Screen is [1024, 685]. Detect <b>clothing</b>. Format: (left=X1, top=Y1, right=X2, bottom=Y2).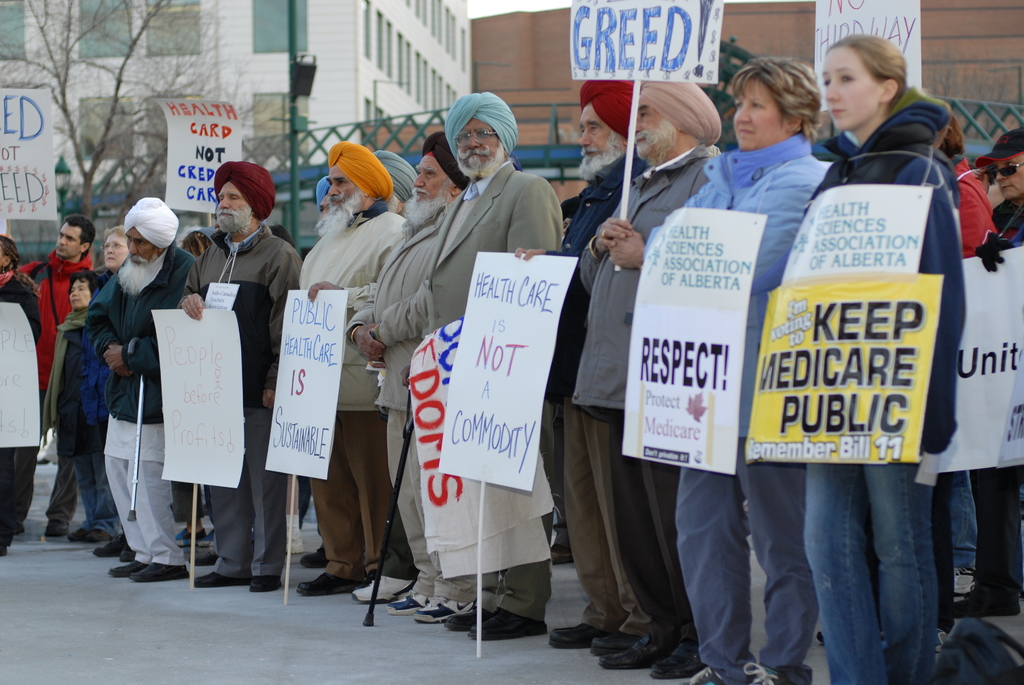
(left=178, top=203, right=312, bottom=579).
